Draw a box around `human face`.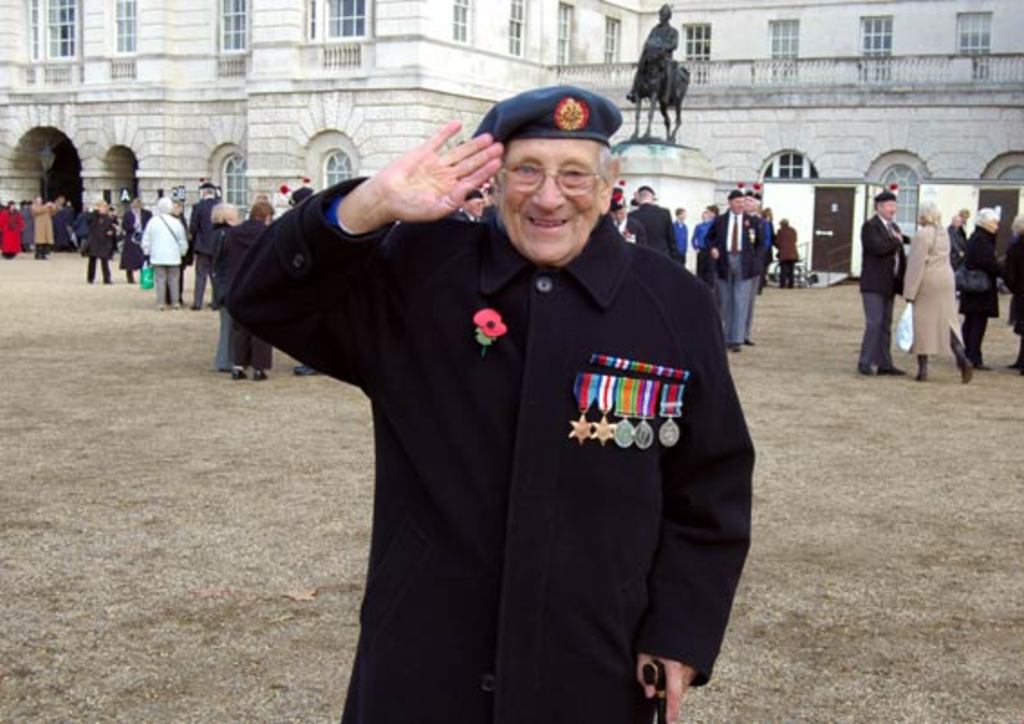
x1=495 y1=139 x2=603 y2=258.
